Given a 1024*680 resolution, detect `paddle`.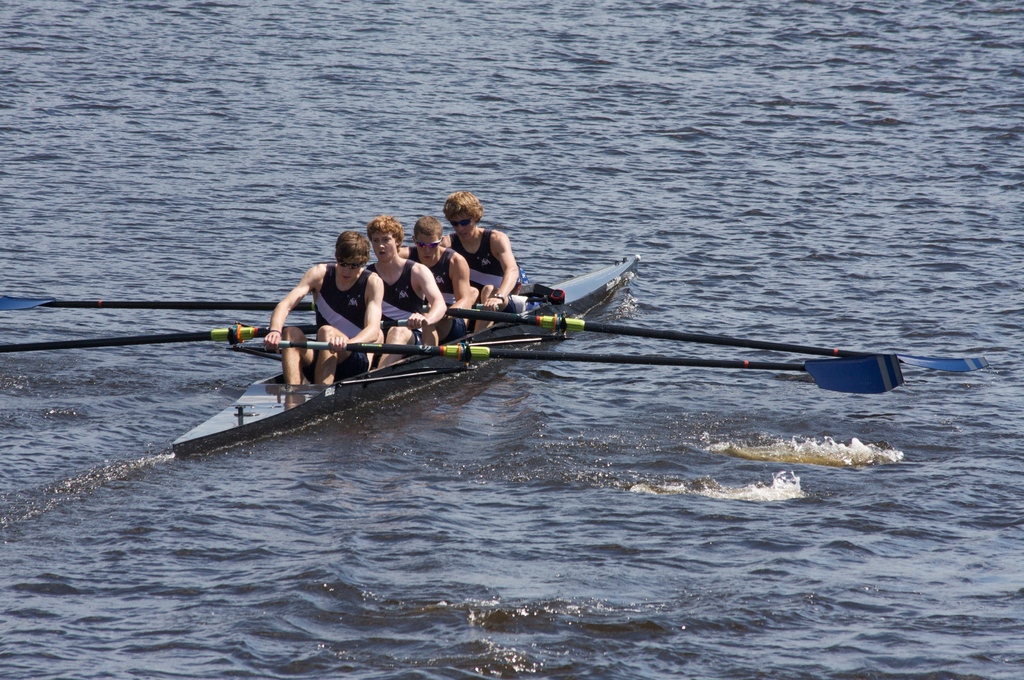
{"x1": 276, "y1": 344, "x2": 902, "y2": 395}.
